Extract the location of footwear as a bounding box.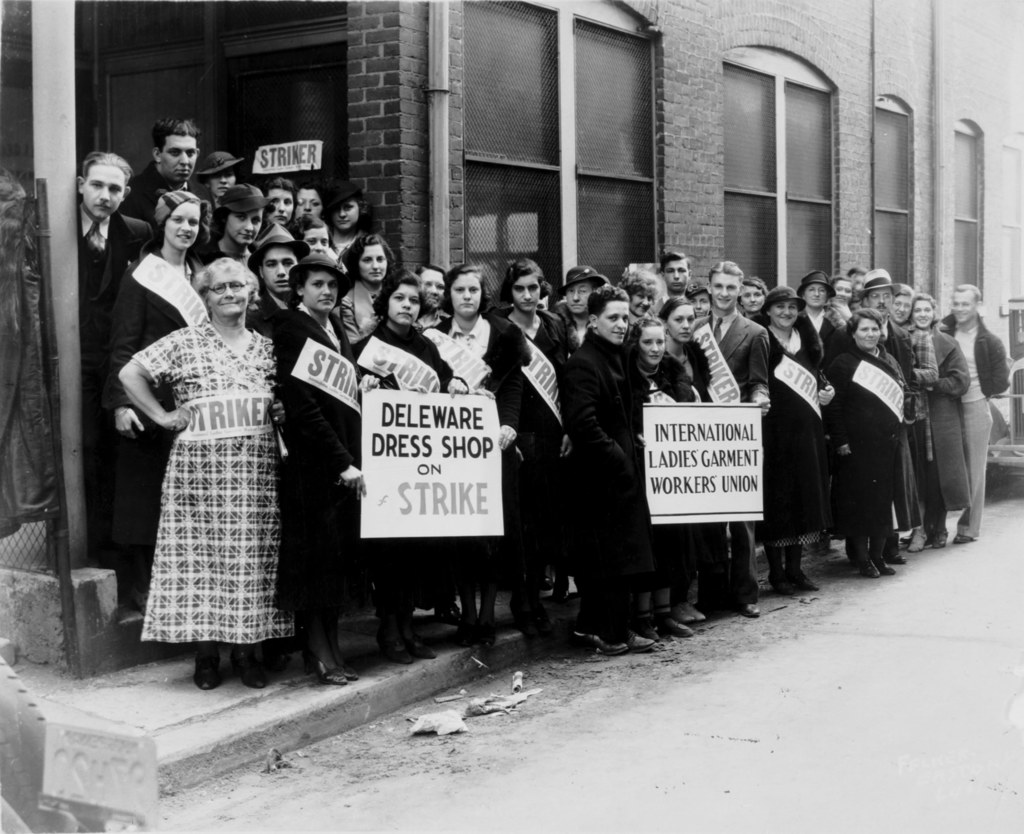
{"left": 372, "top": 599, "right": 409, "bottom": 659}.
